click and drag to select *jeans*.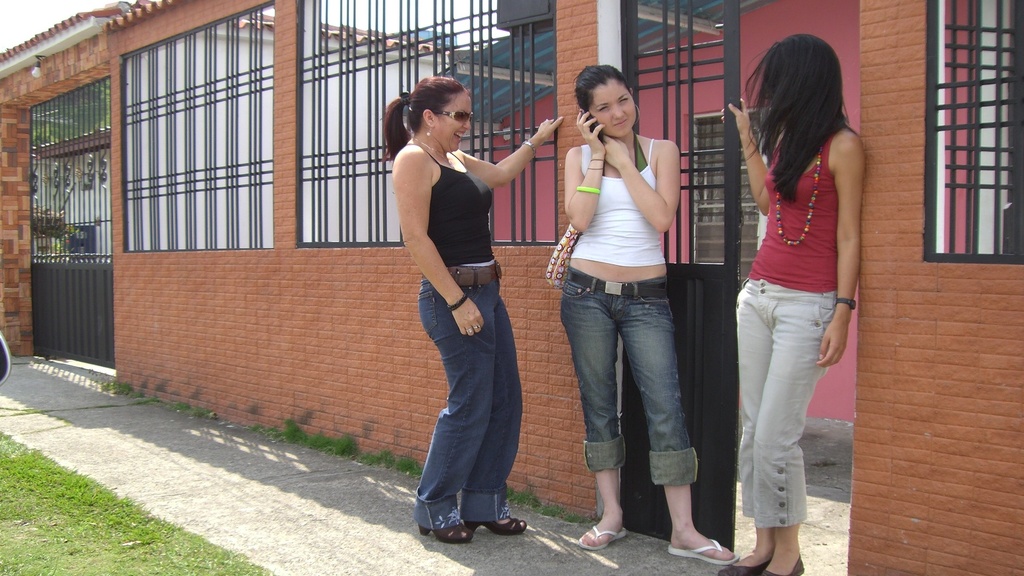
Selection: bbox=[559, 259, 705, 485].
